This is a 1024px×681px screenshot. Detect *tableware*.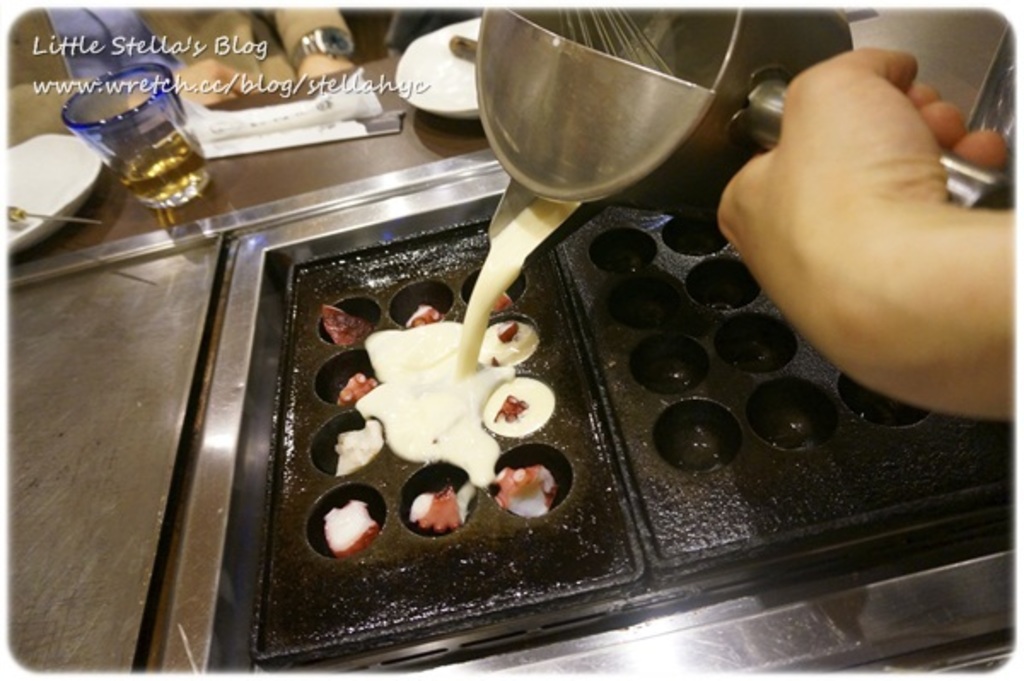
Rect(0, 131, 108, 256).
